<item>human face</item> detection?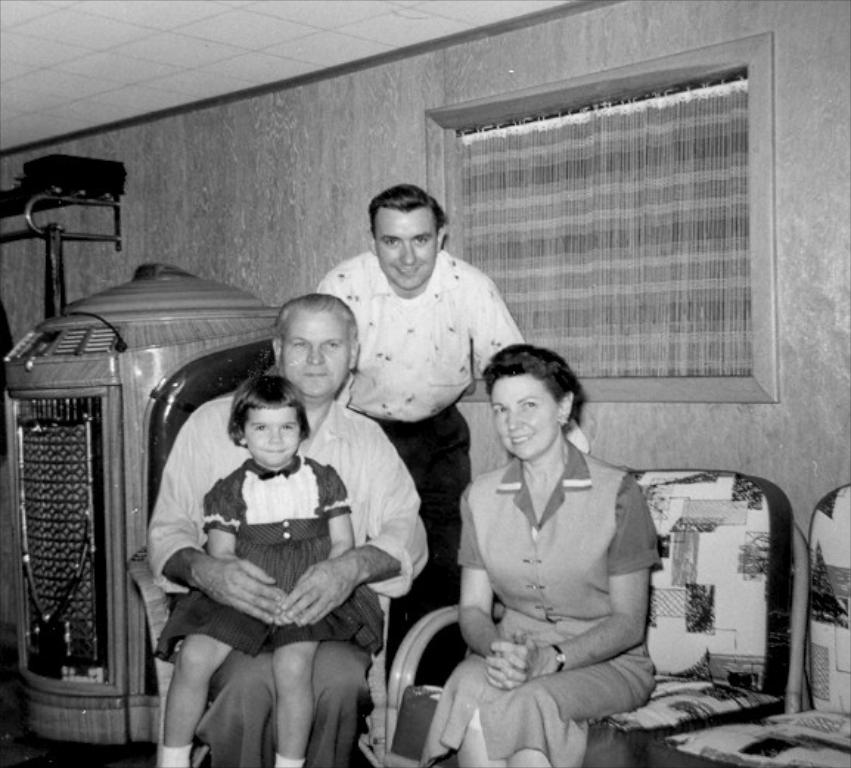
<bbox>243, 407, 302, 466</bbox>
